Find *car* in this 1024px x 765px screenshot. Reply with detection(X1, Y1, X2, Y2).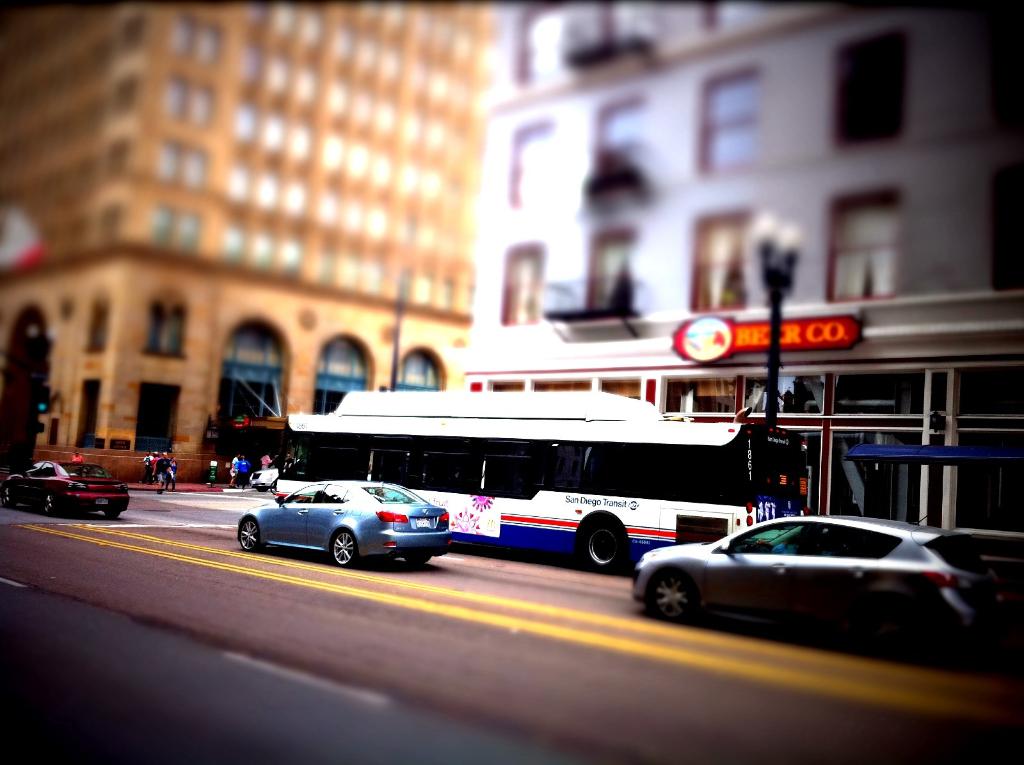
detection(224, 477, 454, 574).
